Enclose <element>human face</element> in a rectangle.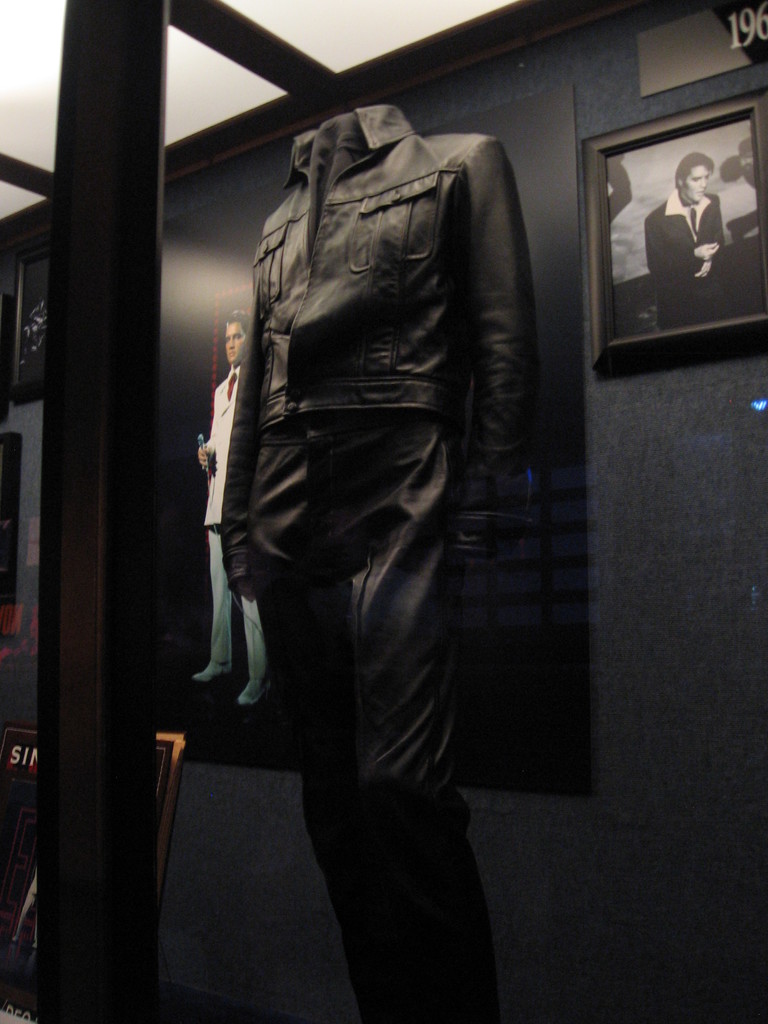
(left=225, top=325, right=250, bottom=367).
